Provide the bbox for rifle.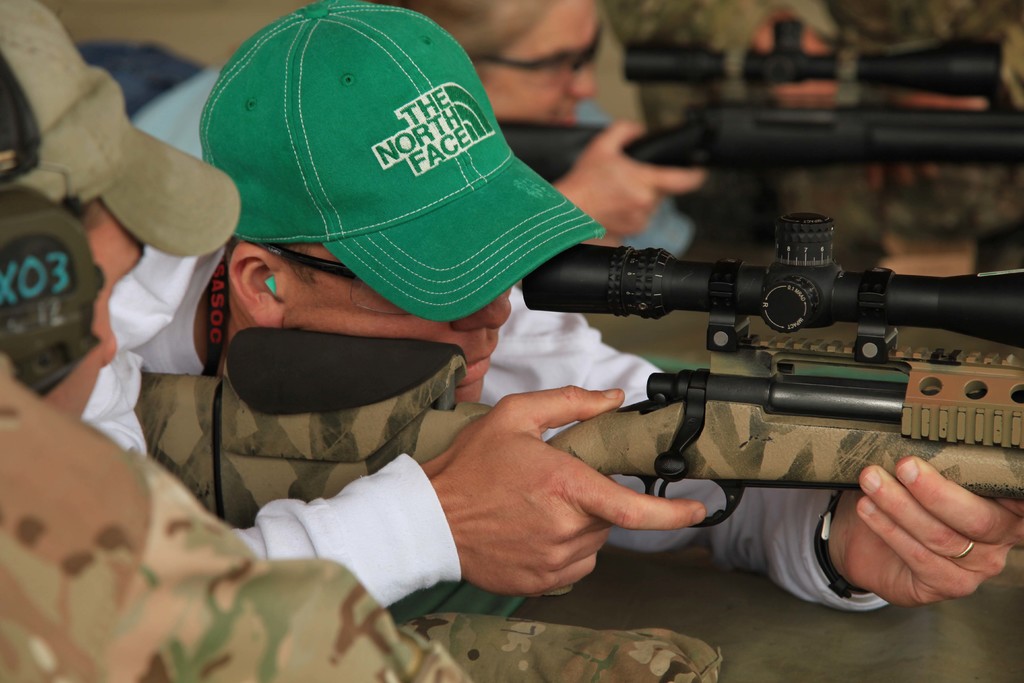
<bbox>619, 15, 1007, 103</bbox>.
